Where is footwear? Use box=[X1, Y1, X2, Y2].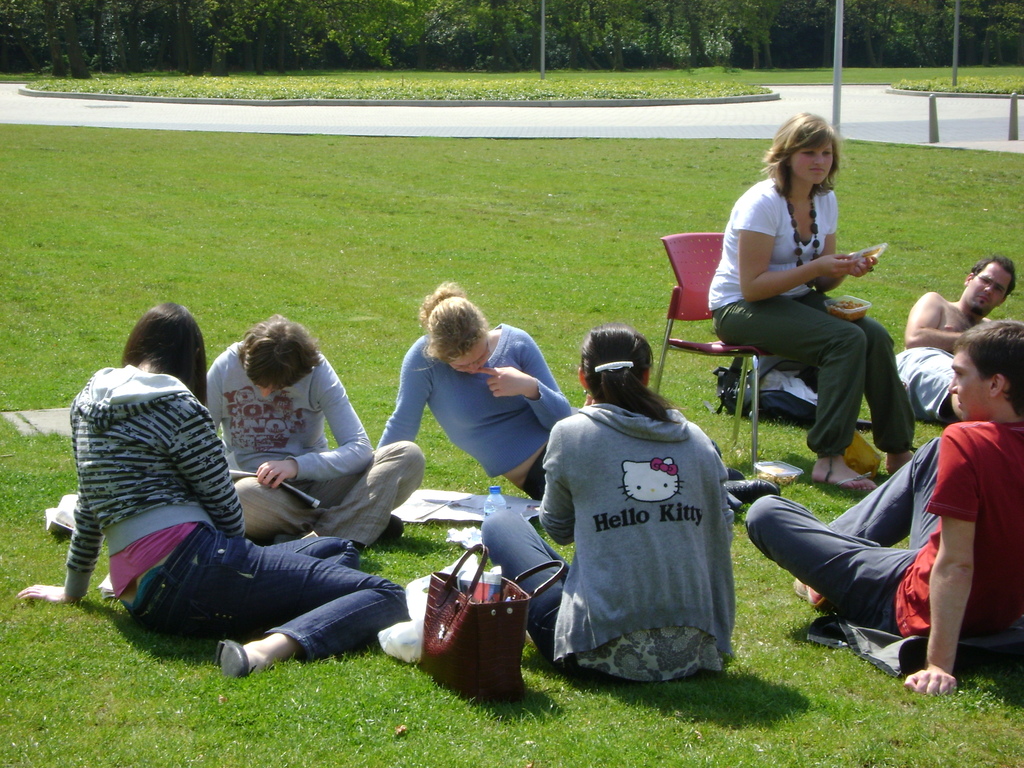
box=[364, 515, 401, 545].
